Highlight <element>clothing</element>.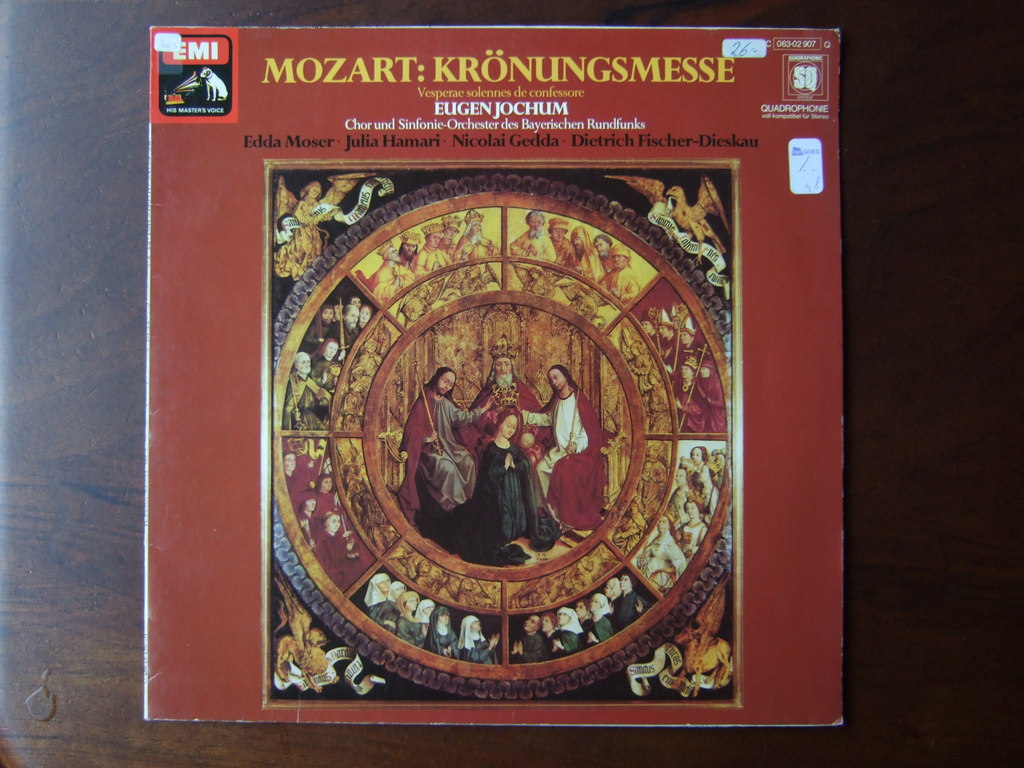
Highlighted region: x1=690, y1=461, x2=719, y2=512.
